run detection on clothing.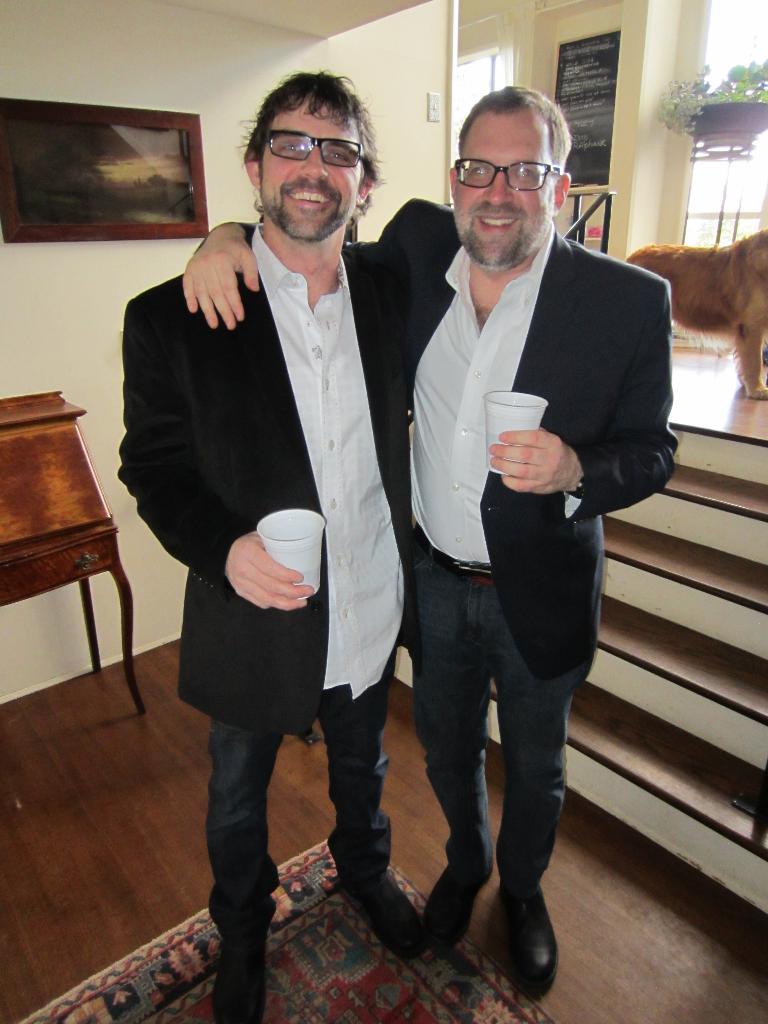
Result: (x1=378, y1=165, x2=671, y2=833).
